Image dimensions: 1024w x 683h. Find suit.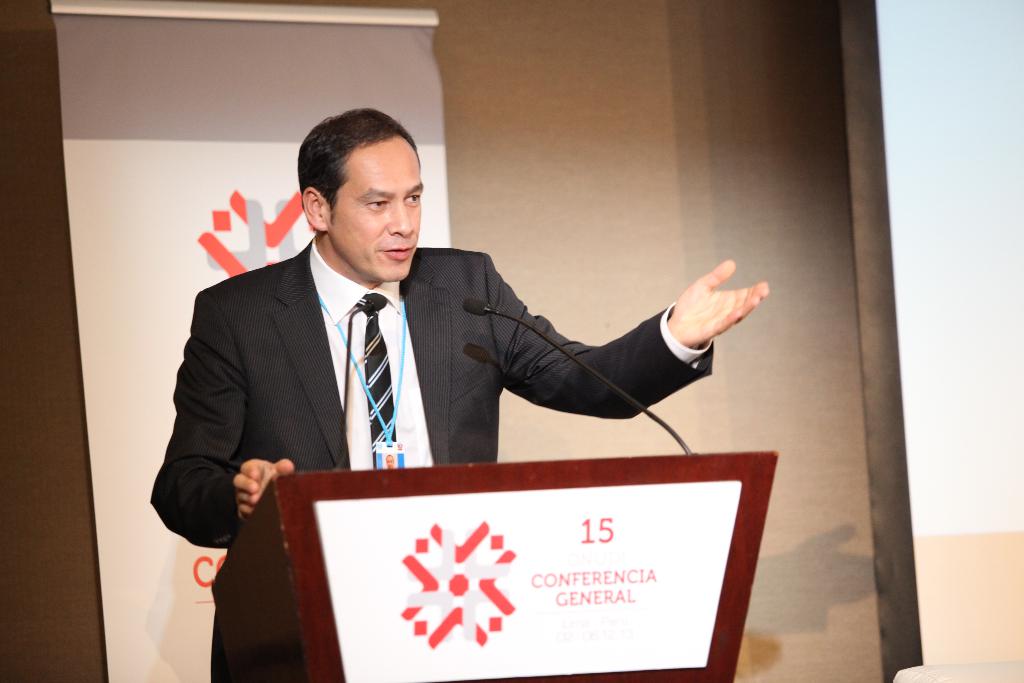
[x1=149, y1=235, x2=714, y2=680].
